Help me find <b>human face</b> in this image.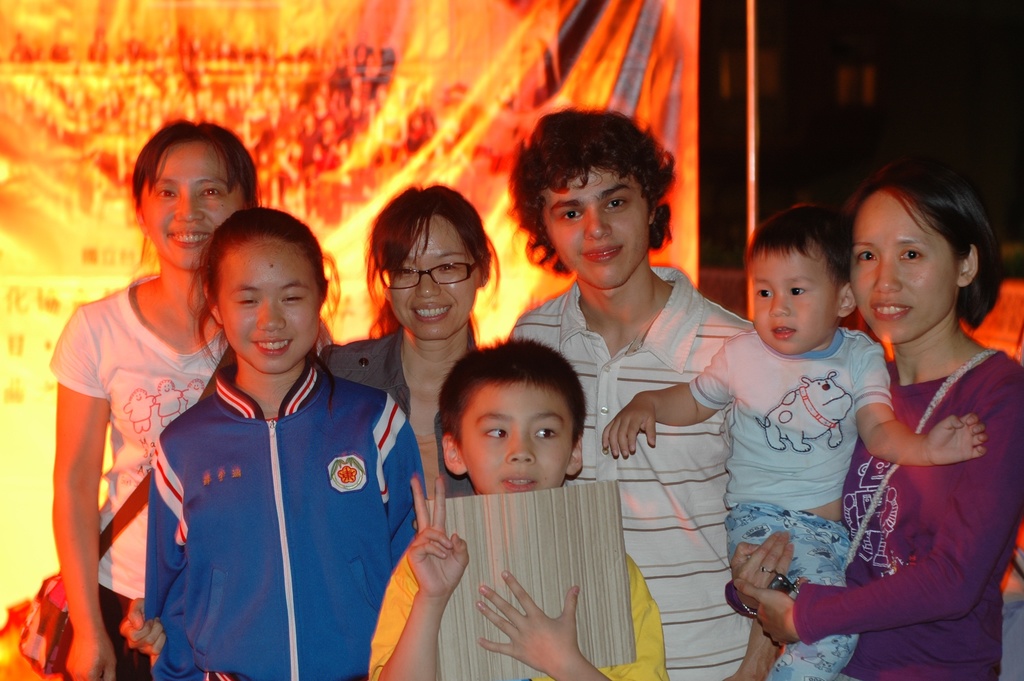
Found it: {"x1": 220, "y1": 236, "x2": 332, "y2": 382}.
